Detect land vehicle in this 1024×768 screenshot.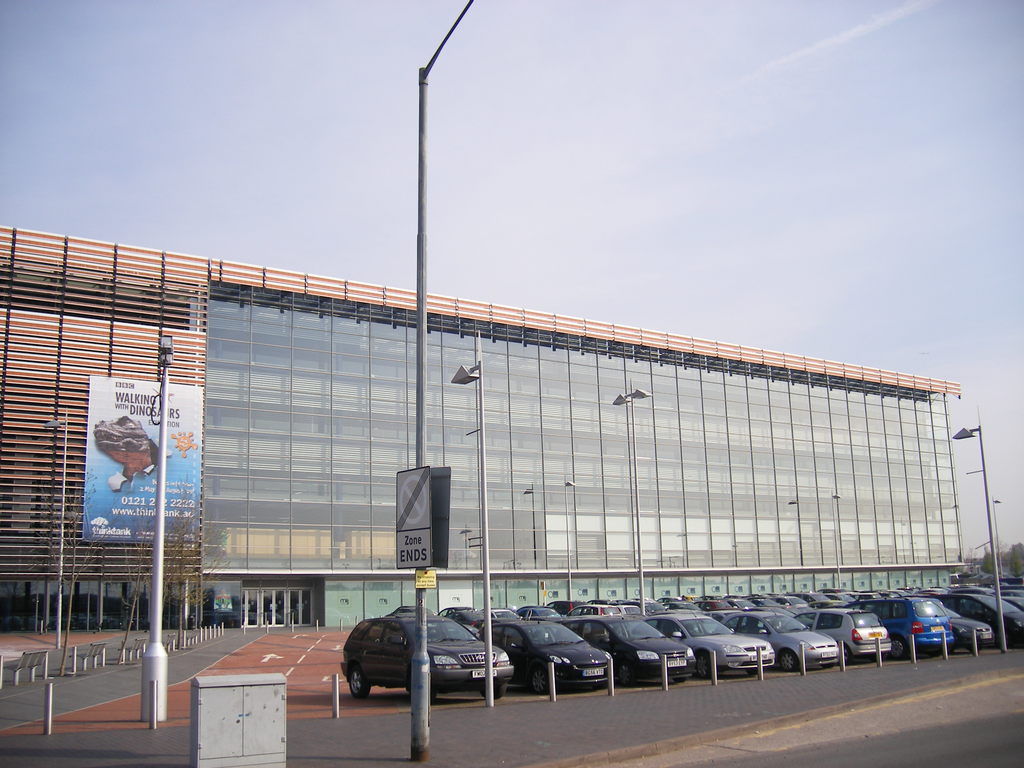
Detection: box(324, 605, 514, 707).
